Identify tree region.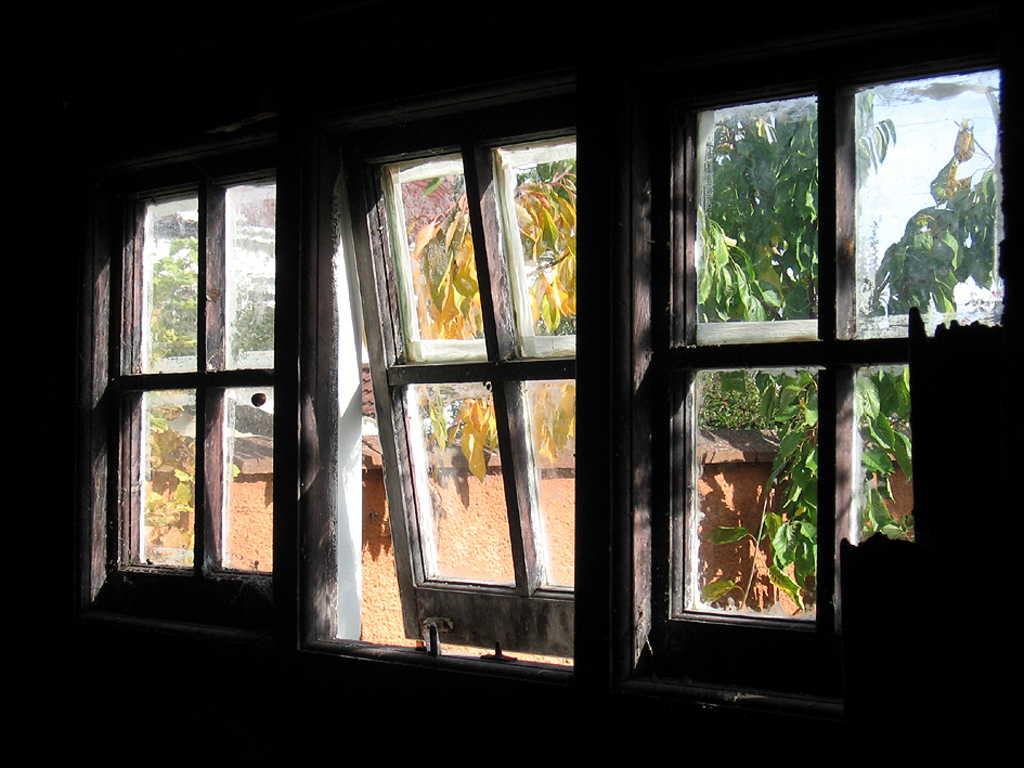
Region: <region>368, 104, 1007, 611</region>.
